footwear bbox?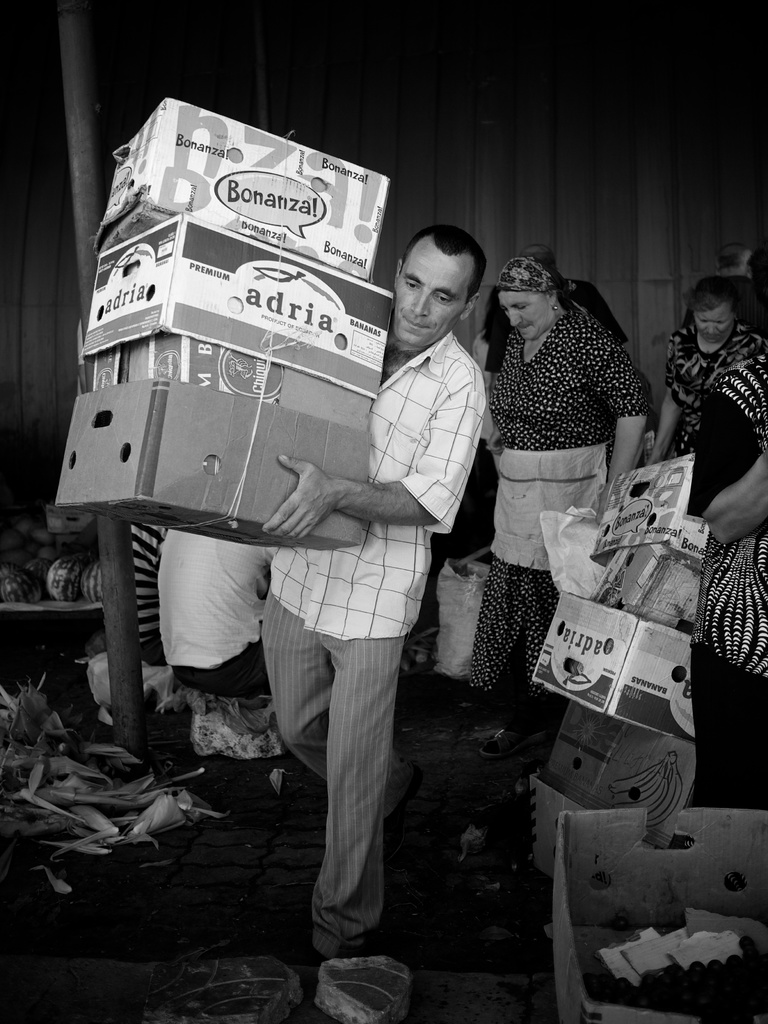
<bbox>390, 765, 430, 844</bbox>
